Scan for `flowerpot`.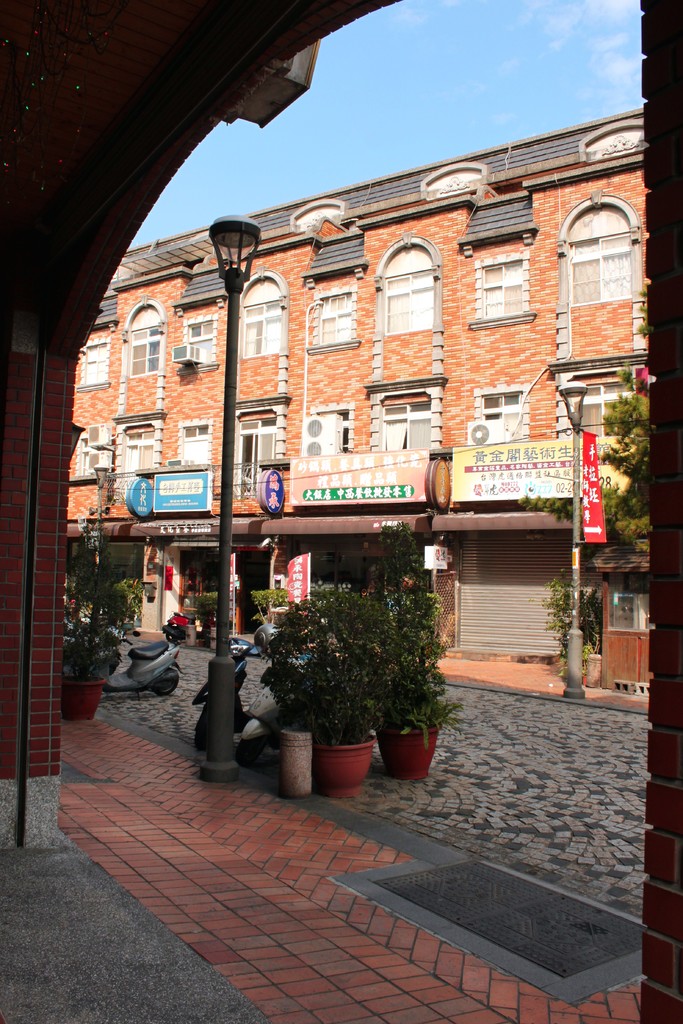
Scan result: (left=370, top=726, right=437, bottom=790).
